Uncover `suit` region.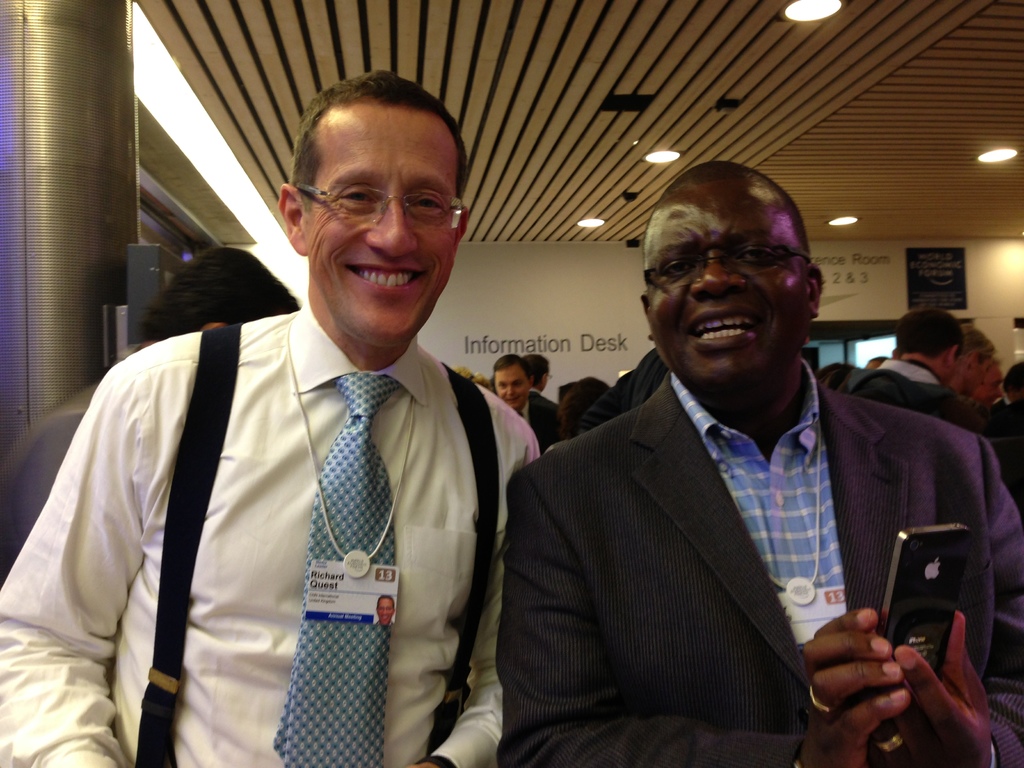
Uncovered: box(504, 284, 972, 748).
